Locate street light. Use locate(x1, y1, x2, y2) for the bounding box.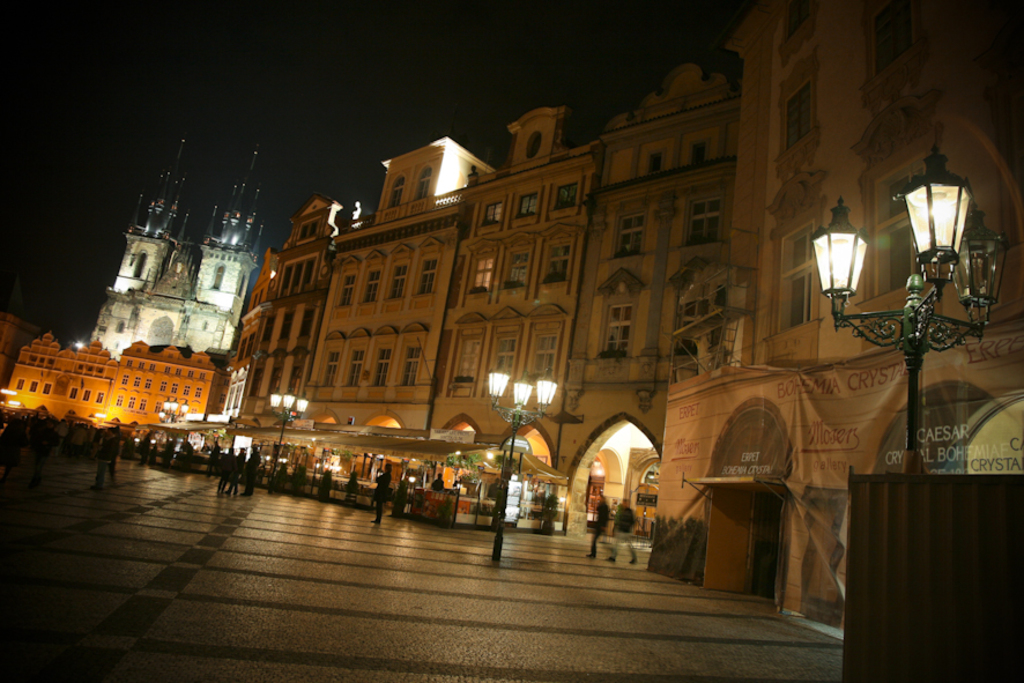
locate(259, 380, 322, 496).
